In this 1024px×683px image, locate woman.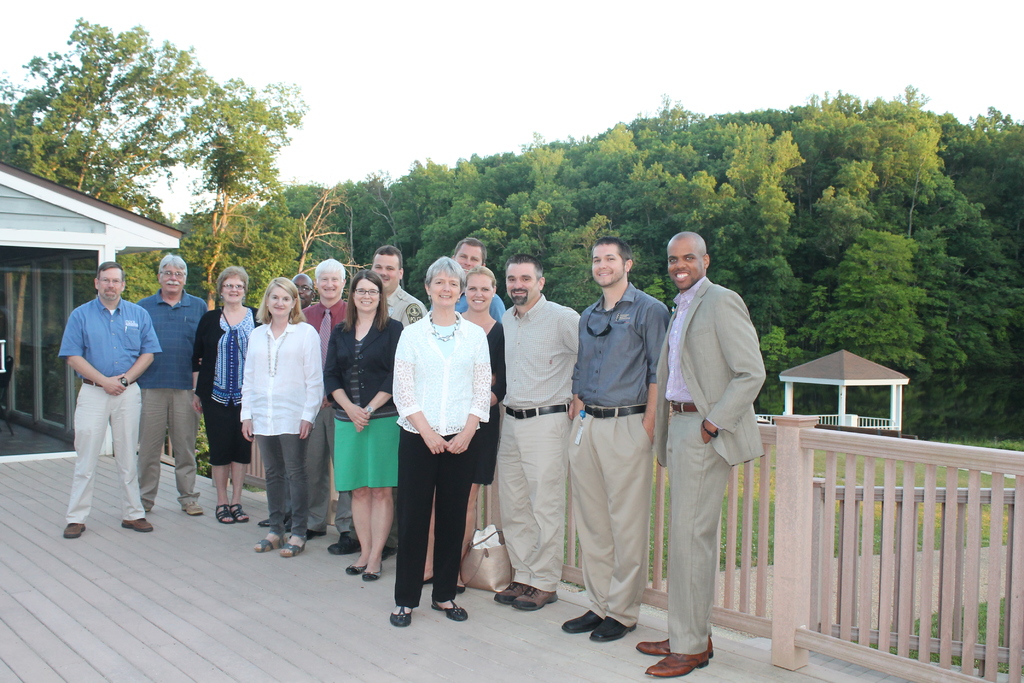
Bounding box: <box>194,267,262,526</box>.
